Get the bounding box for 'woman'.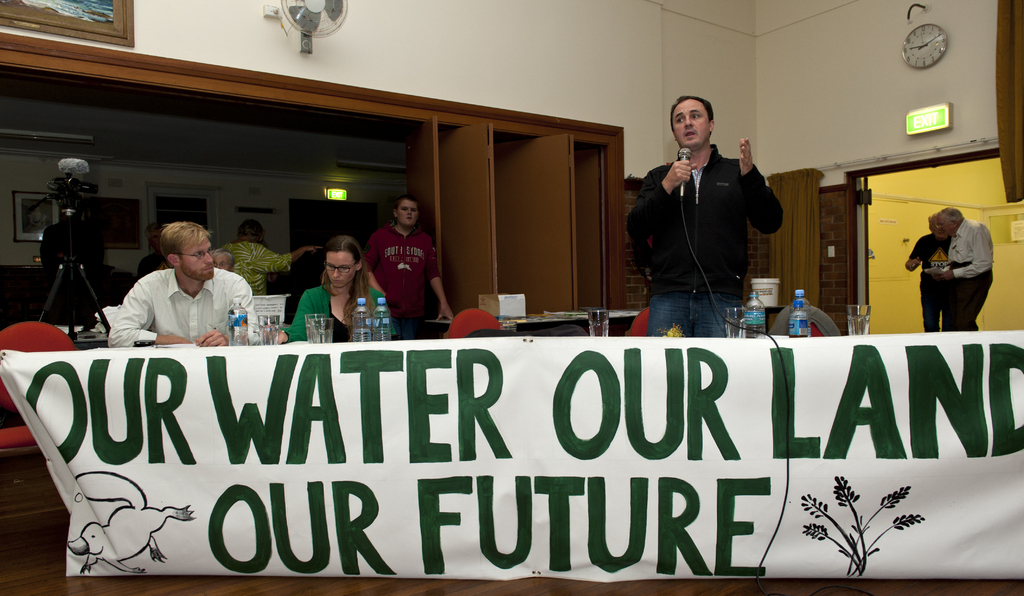
(284,235,369,341).
